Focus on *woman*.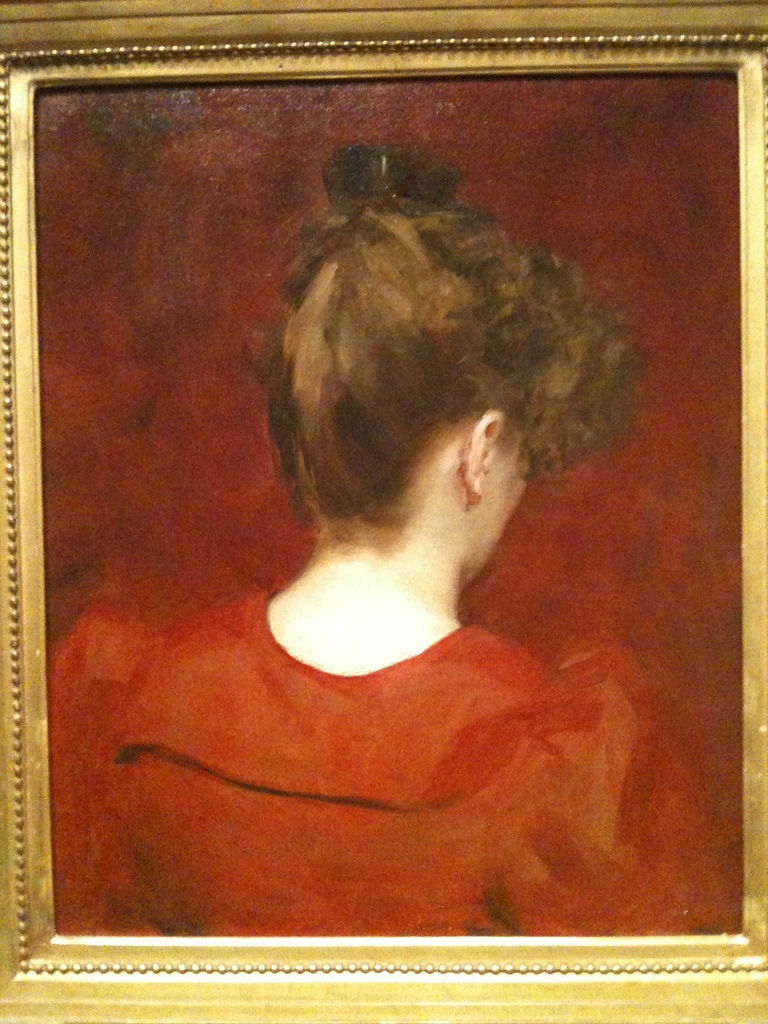
Focused at 52, 124, 684, 925.
